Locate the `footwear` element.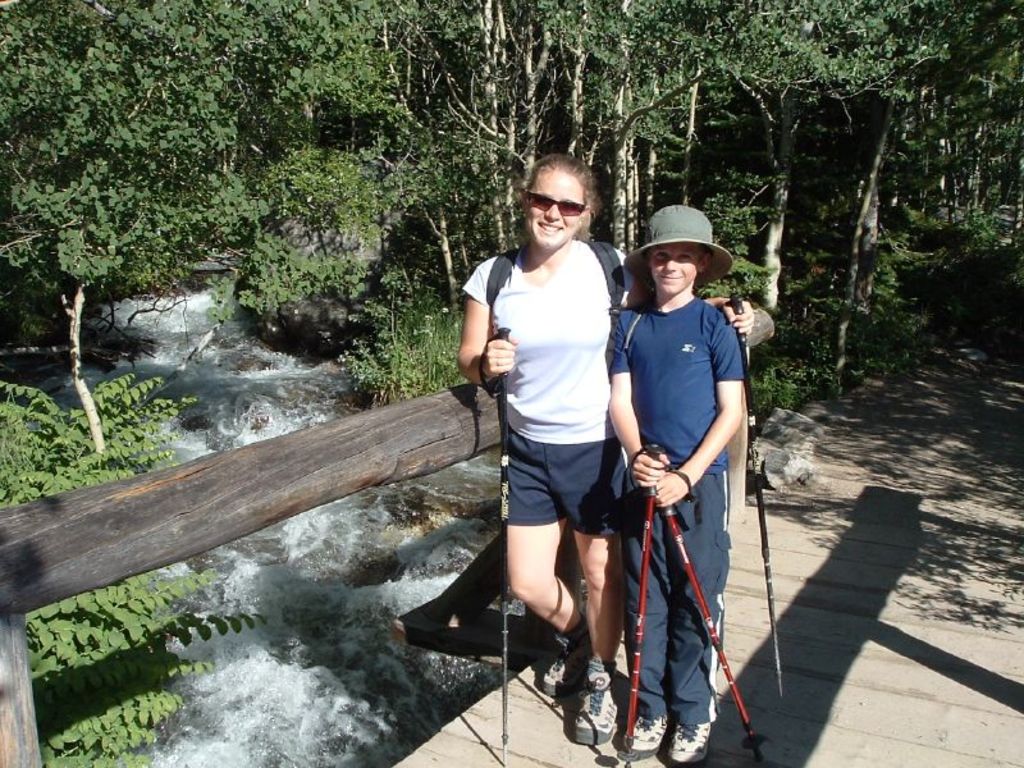
Element bbox: locate(616, 713, 664, 765).
